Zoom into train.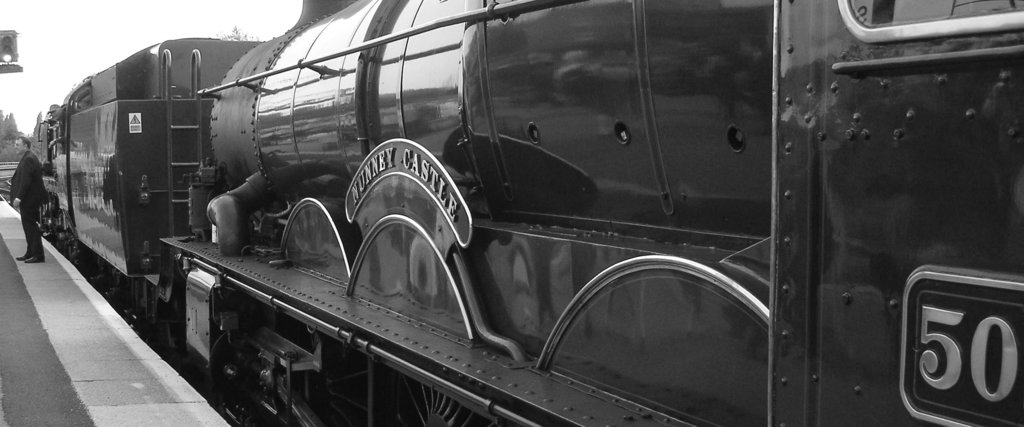
Zoom target: (left=33, top=0, right=1023, bottom=426).
